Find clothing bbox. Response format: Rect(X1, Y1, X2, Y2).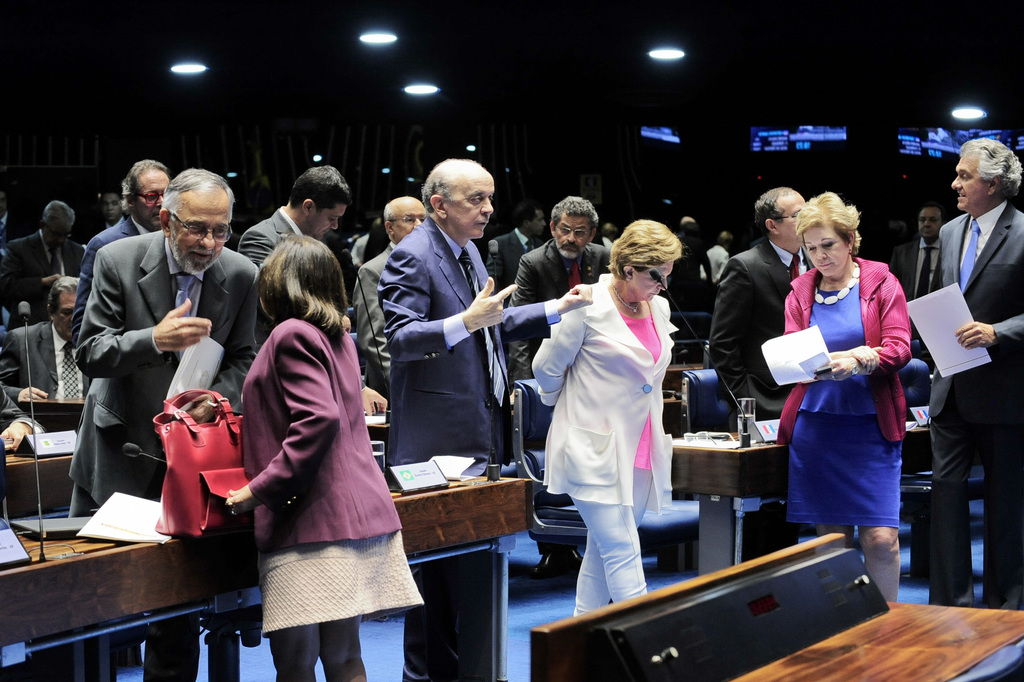
Rect(227, 204, 314, 270).
